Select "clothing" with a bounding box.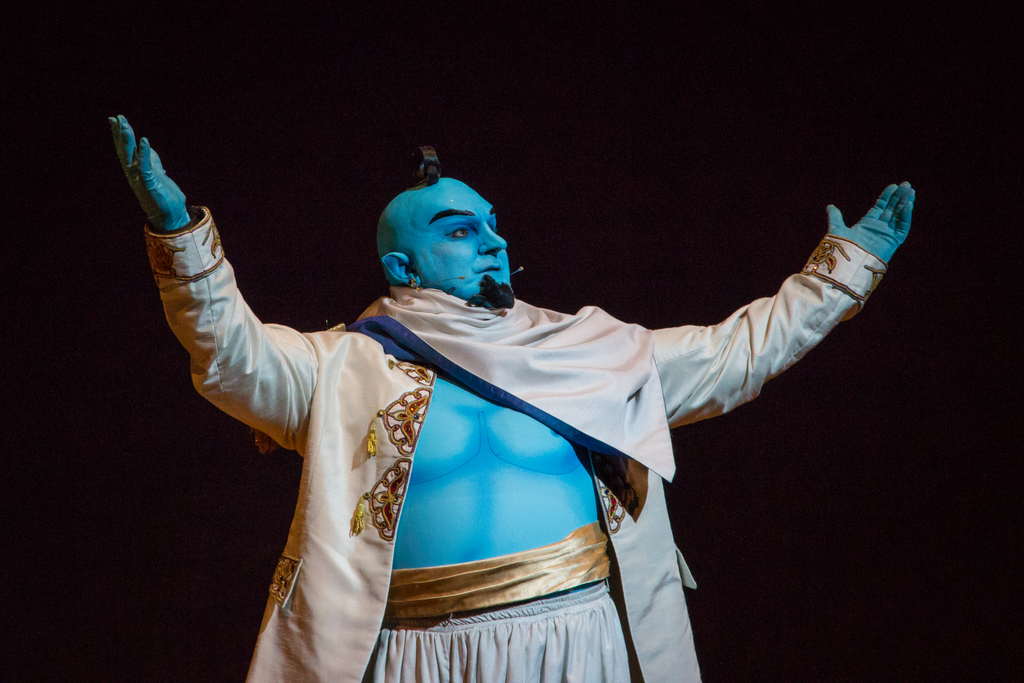
left=151, top=185, right=891, bottom=682.
